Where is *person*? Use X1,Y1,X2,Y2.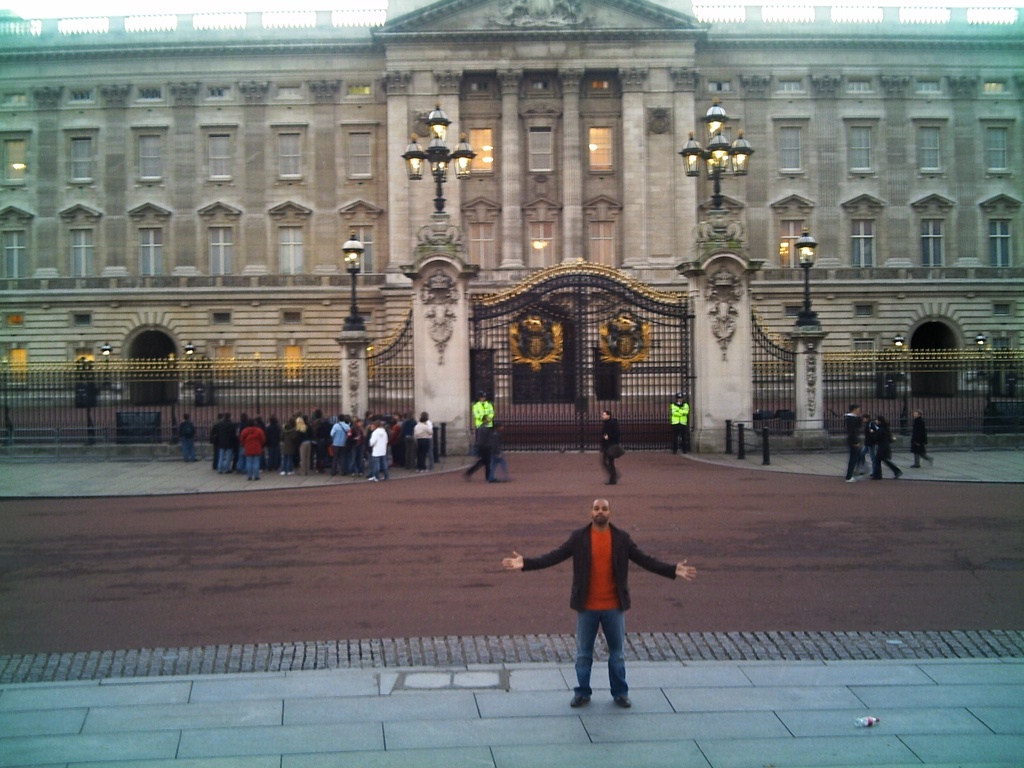
667,388,700,451.
